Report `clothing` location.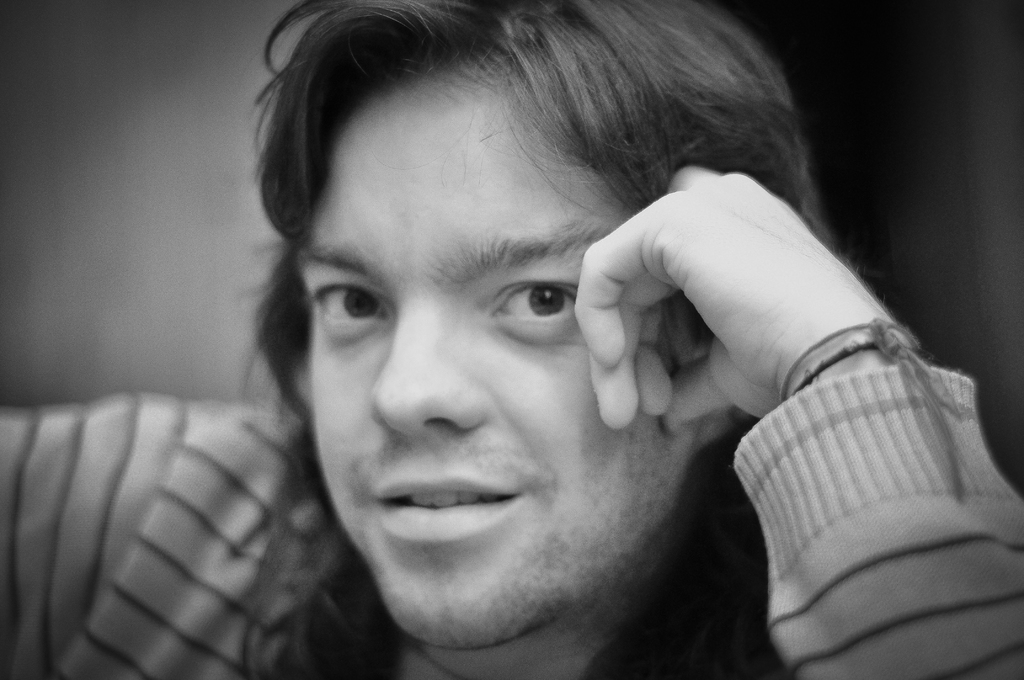
Report: box=[1, 398, 1022, 679].
